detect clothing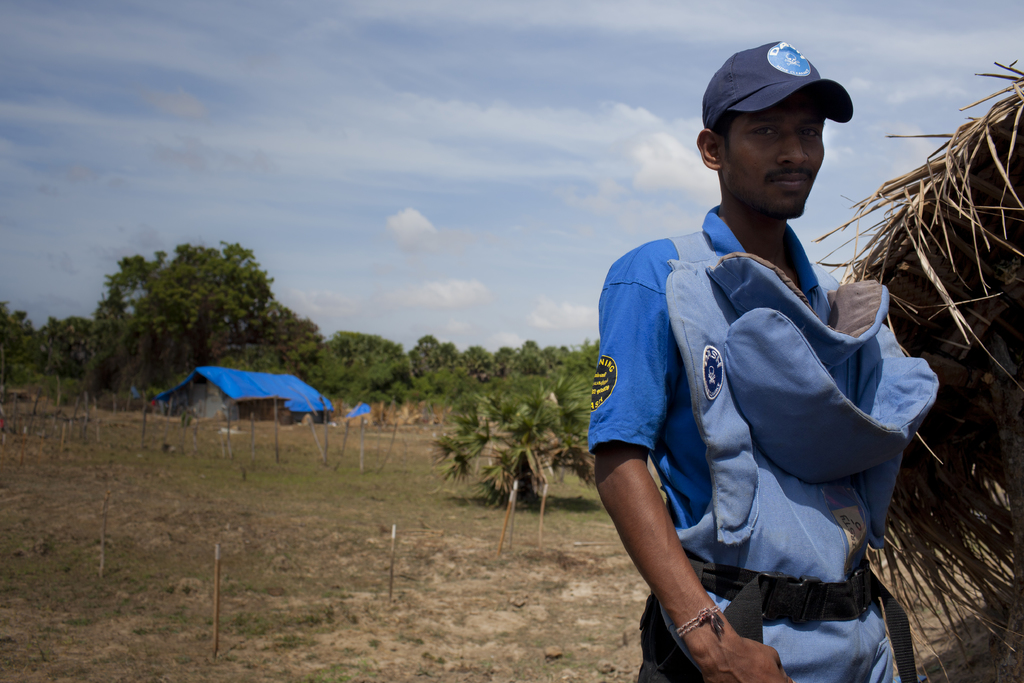
bbox=[596, 147, 934, 658]
